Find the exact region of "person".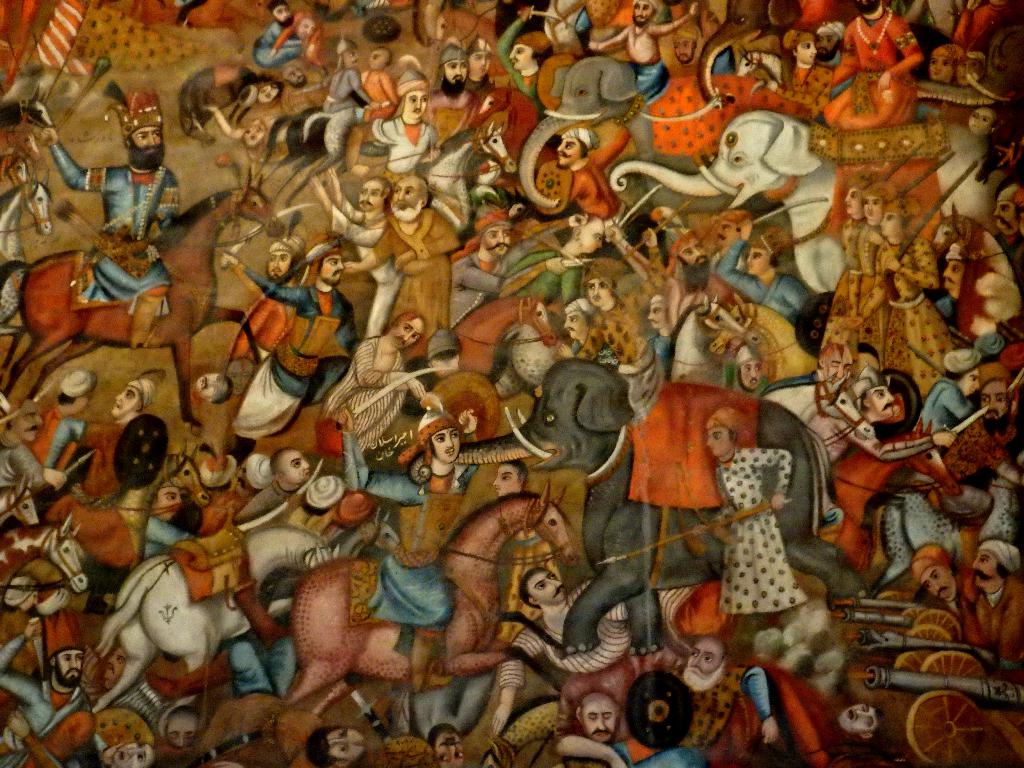
Exact region: bbox=[901, 539, 973, 652].
